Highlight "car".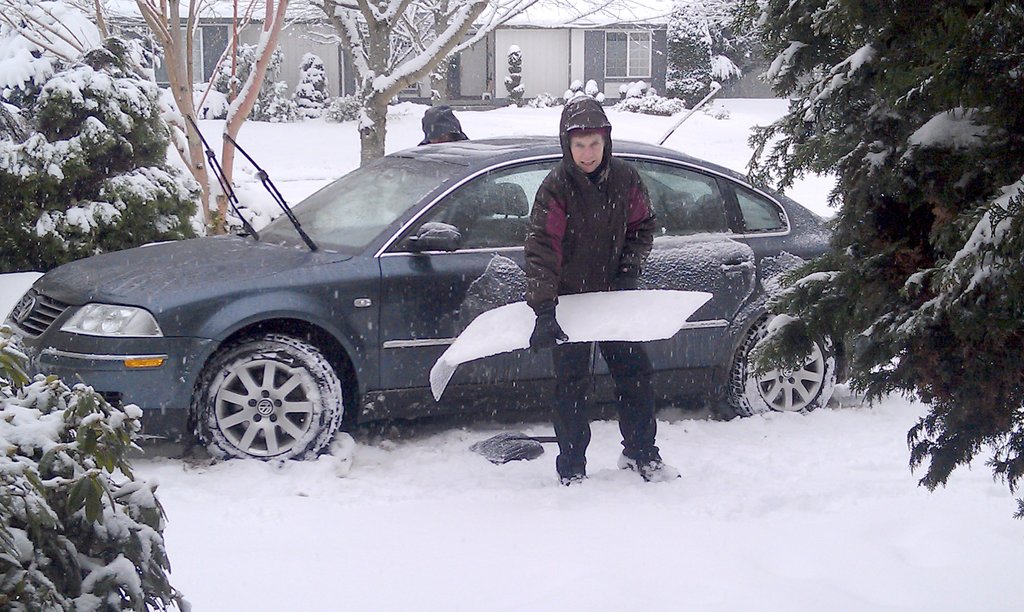
Highlighted region: {"left": 20, "top": 121, "right": 815, "bottom": 481}.
